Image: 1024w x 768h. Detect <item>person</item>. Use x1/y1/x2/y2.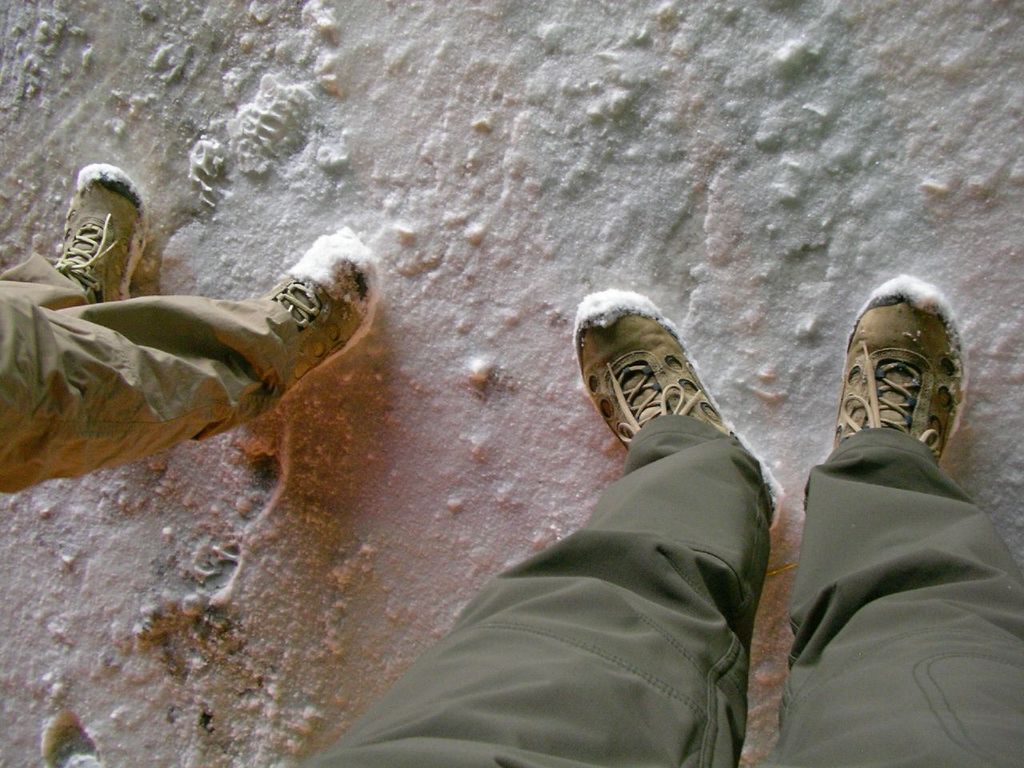
11/150/365/521.
